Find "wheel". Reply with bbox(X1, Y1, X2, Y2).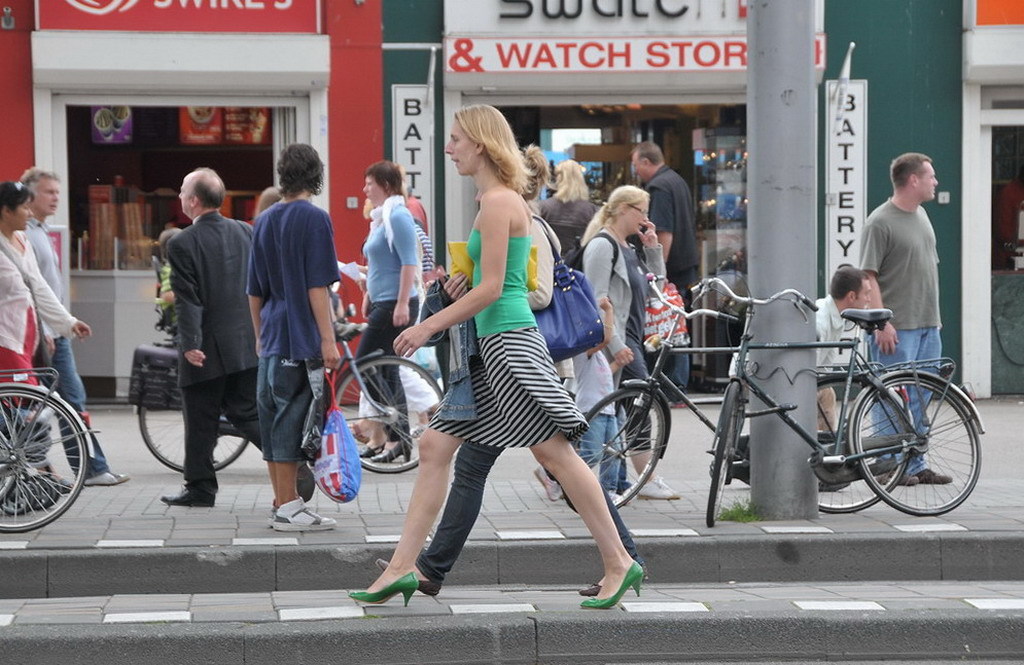
bbox(0, 380, 94, 537).
